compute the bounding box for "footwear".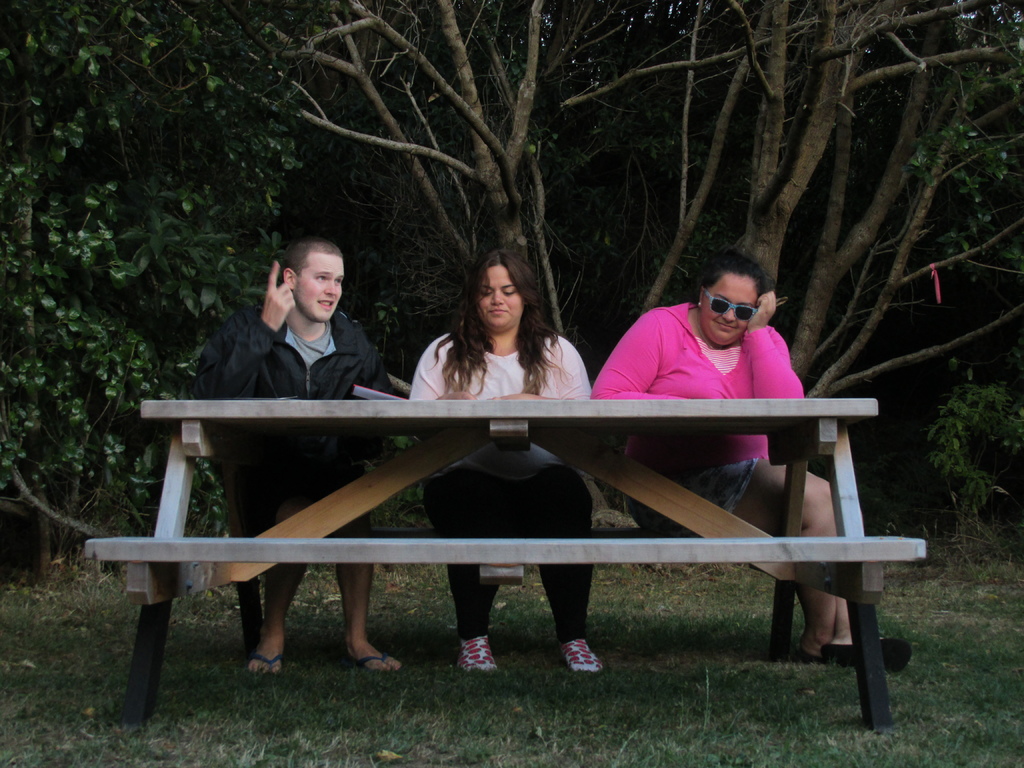
{"left": 249, "top": 653, "right": 282, "bottom": 675}.
